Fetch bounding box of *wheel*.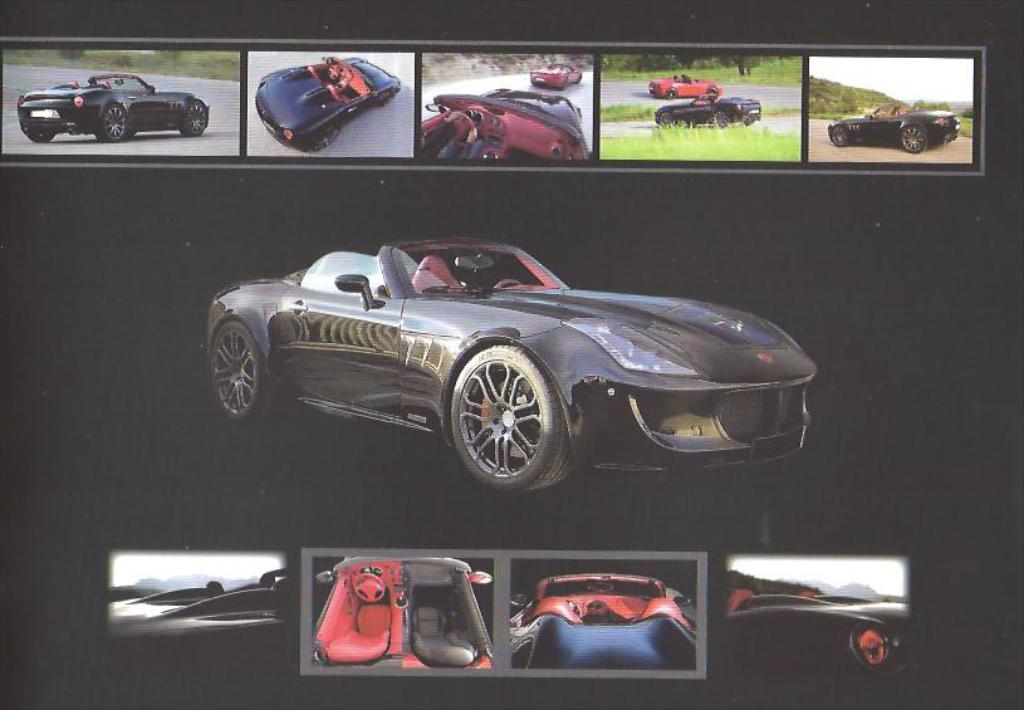
Bbox: [left=827, top=127, right=853, bottom=147].
